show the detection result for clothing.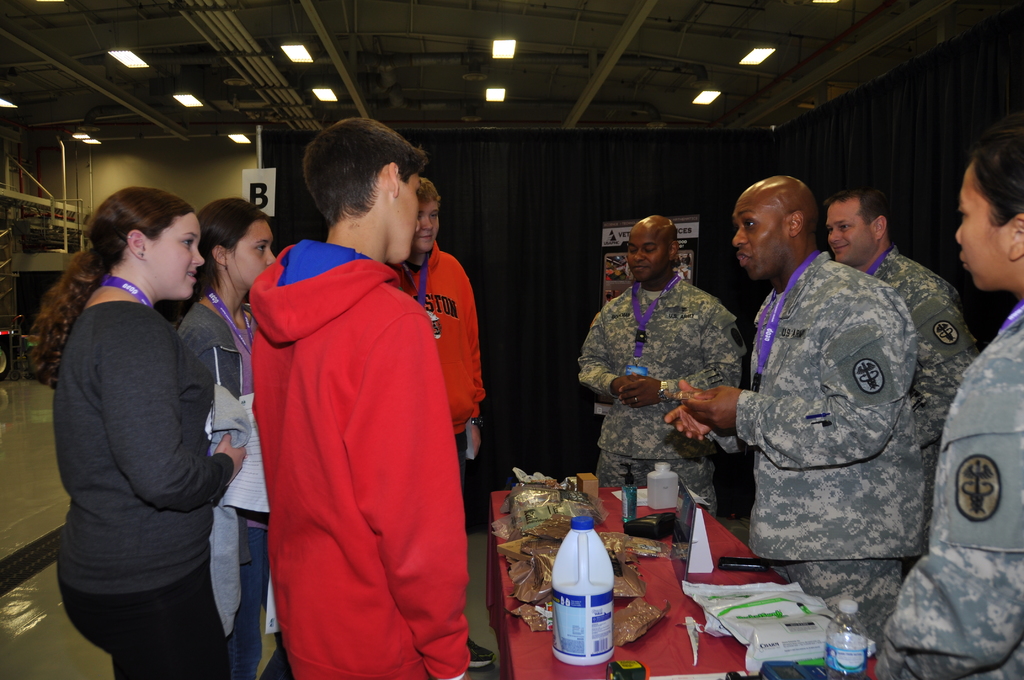
select_region(246, 238, 476, 679).
